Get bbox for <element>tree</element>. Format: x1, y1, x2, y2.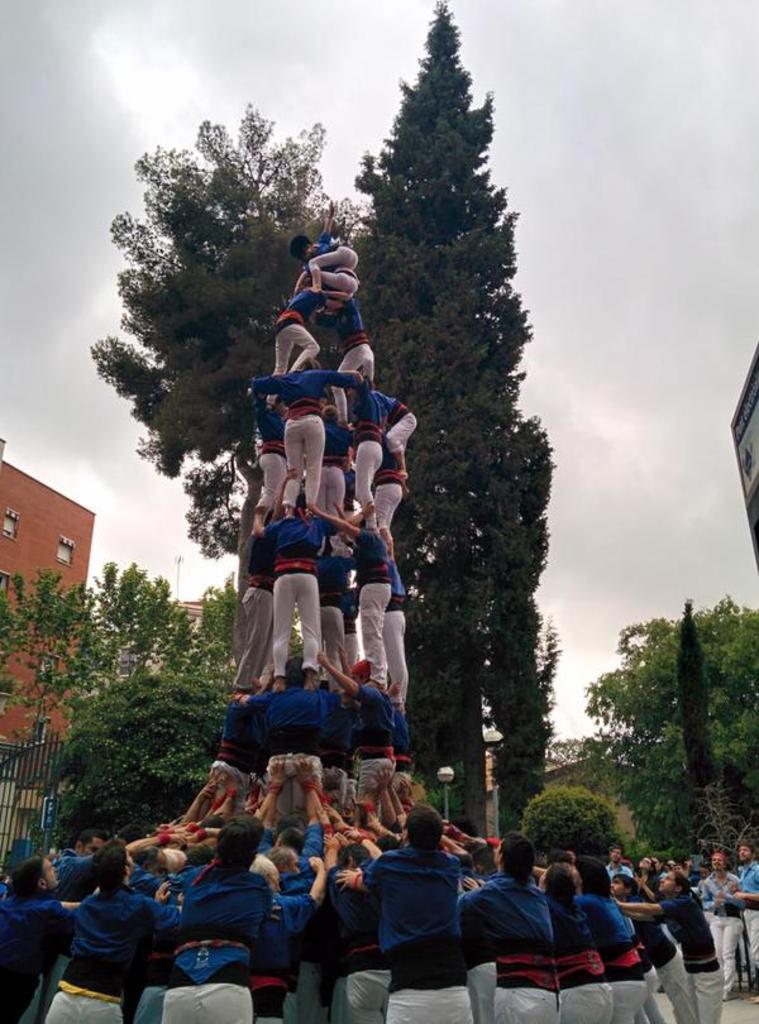
340, 0, 554, 851.
